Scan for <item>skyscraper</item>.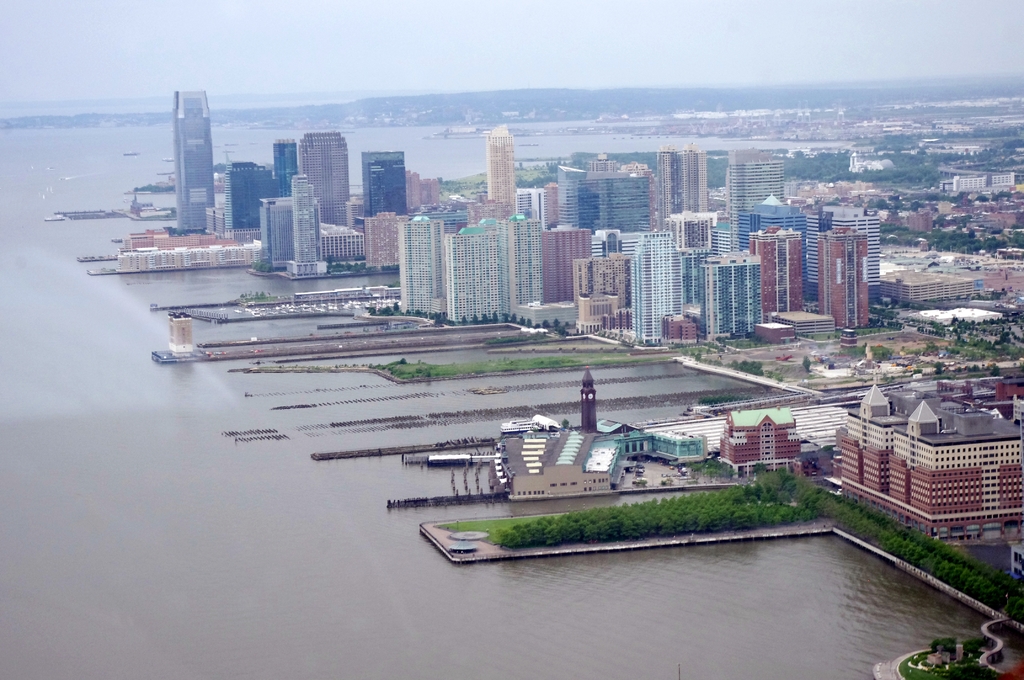
Scan result: <region>366, 145, 413, 220</region>.
